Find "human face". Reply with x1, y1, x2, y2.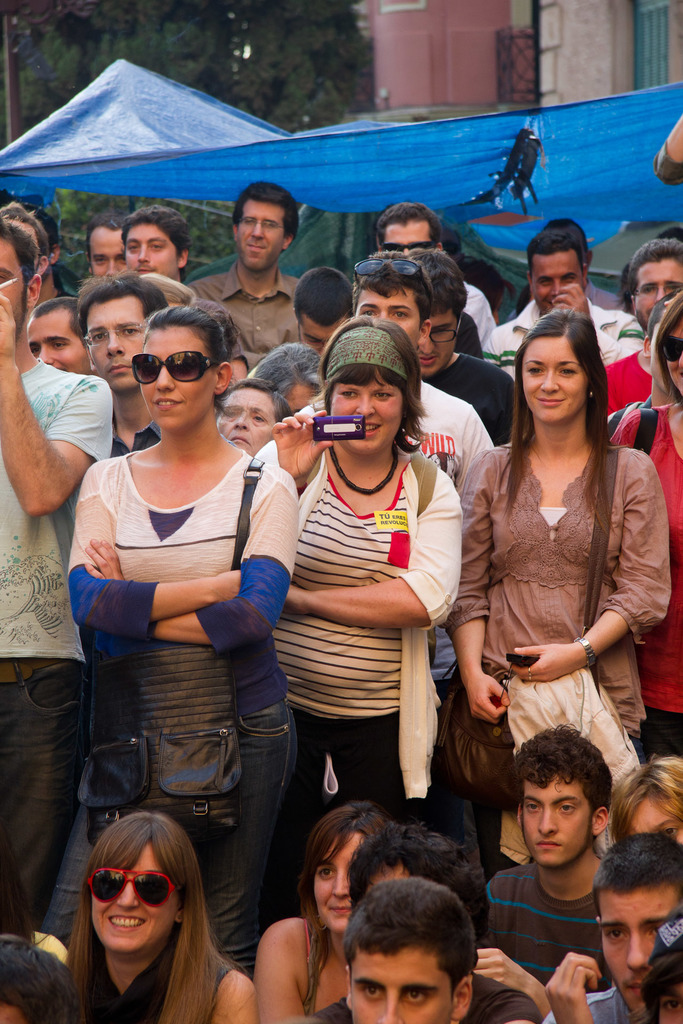
322, 376, 404, 463.
